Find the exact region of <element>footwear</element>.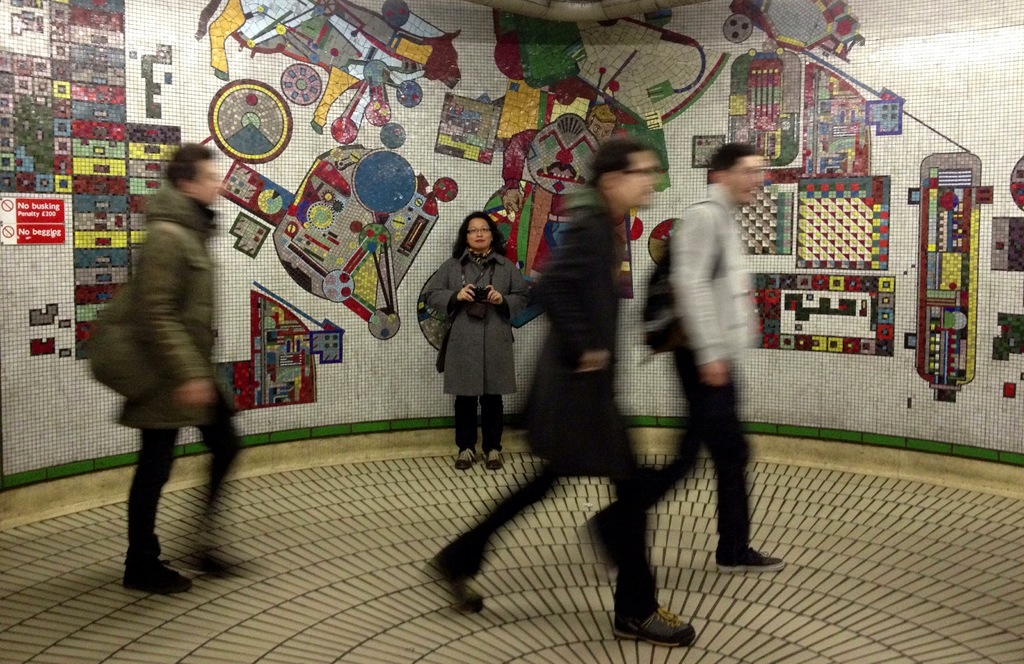
Exact region: [714,544,798,580].
